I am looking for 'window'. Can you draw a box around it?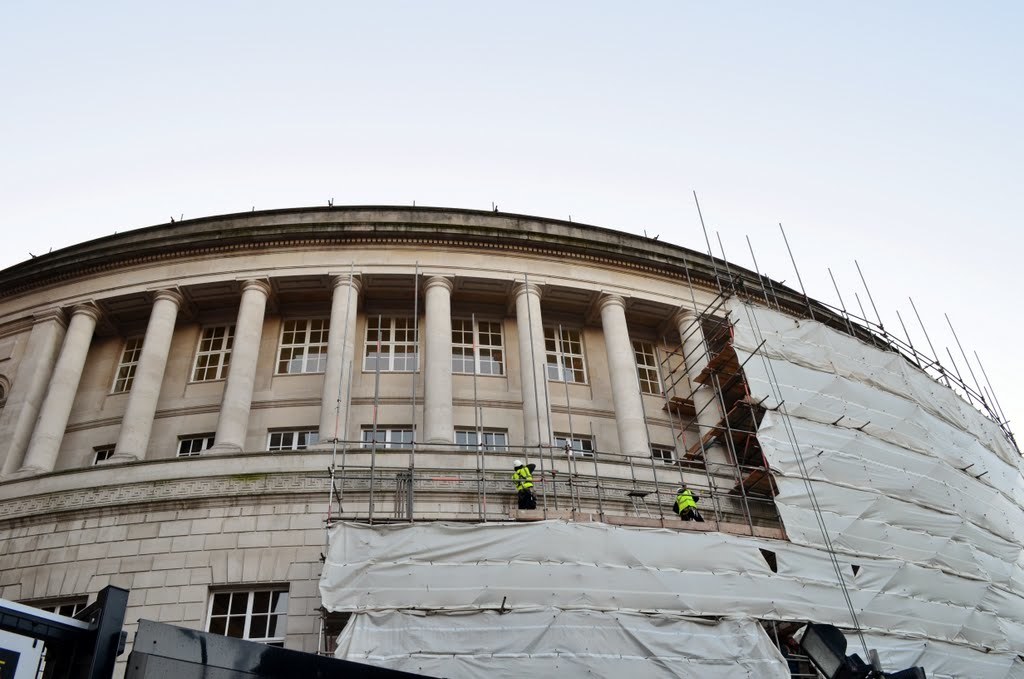
Sure, the bounding box is (left=191, top=578, right=281, bottom=649).
